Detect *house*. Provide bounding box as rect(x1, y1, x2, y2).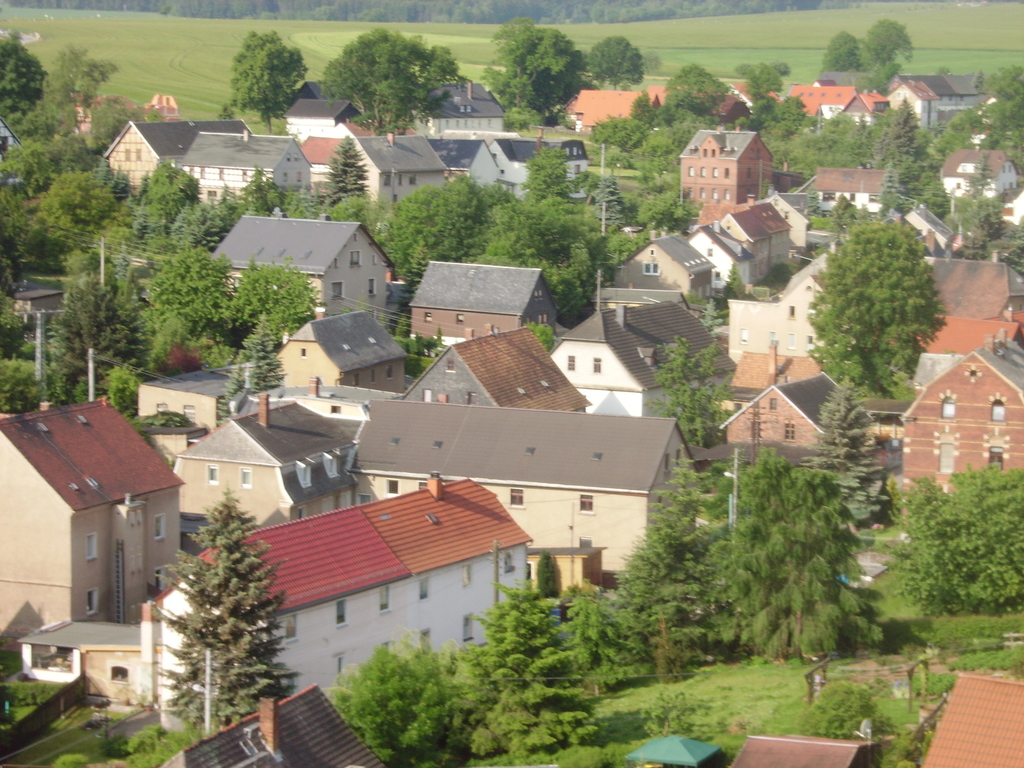
rect(794, 80, 881, 127).
